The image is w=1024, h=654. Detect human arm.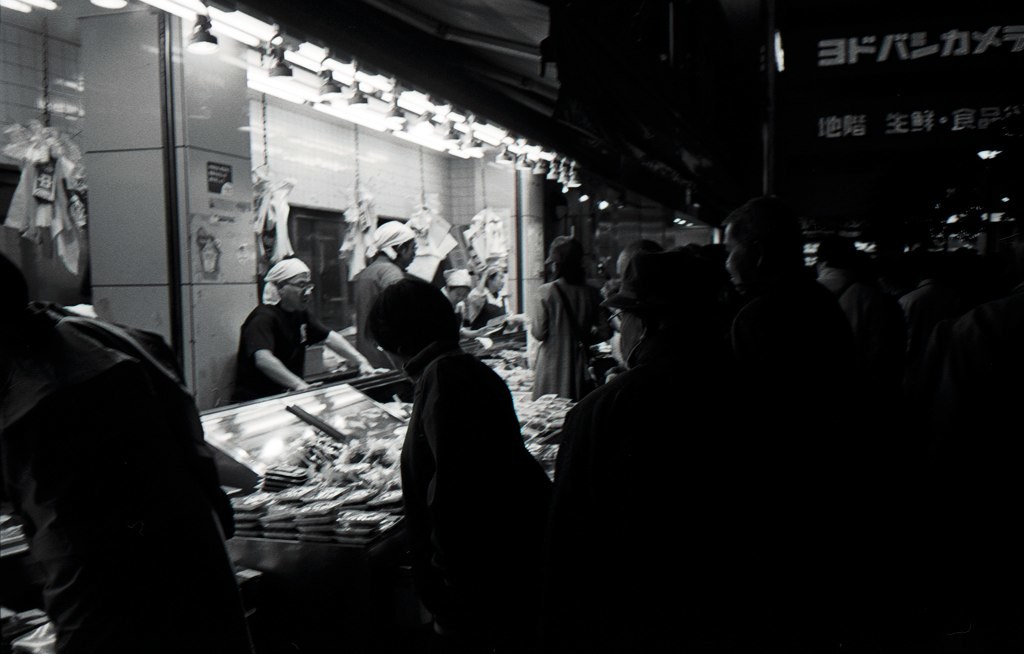
Detection: box(232, 306, 302, 404).
